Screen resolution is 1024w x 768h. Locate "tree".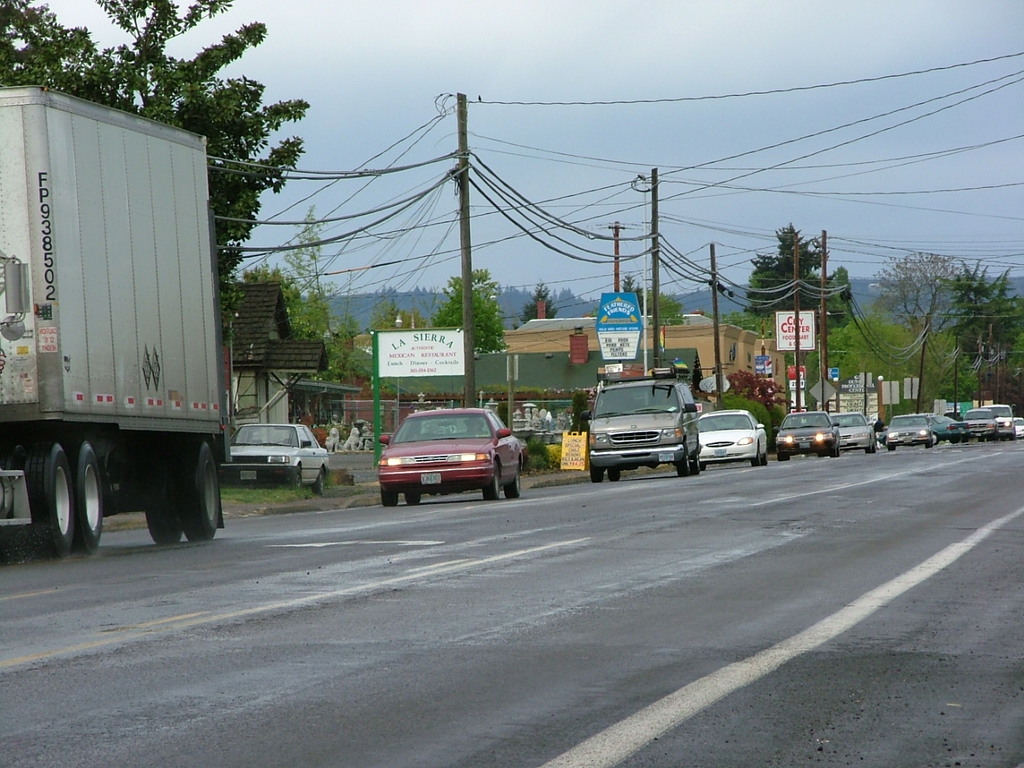
[214, 206, 357, 406].
